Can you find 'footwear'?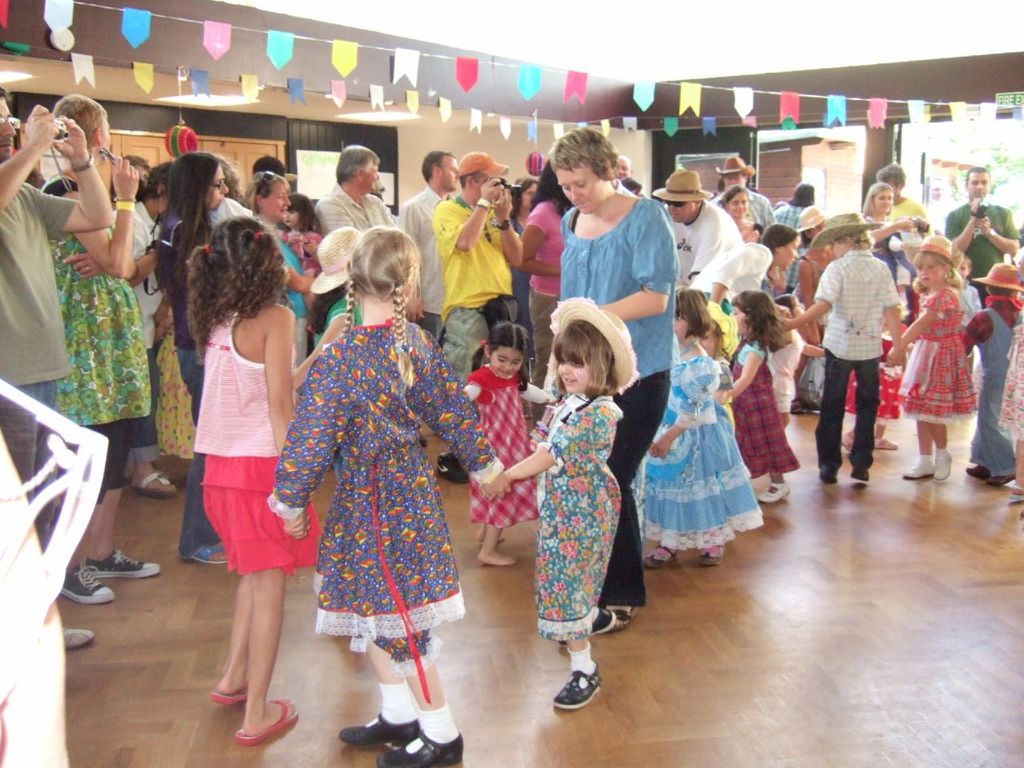
Yes, bounding box: [x1=933, y1=450, x2=953, y2=479].
